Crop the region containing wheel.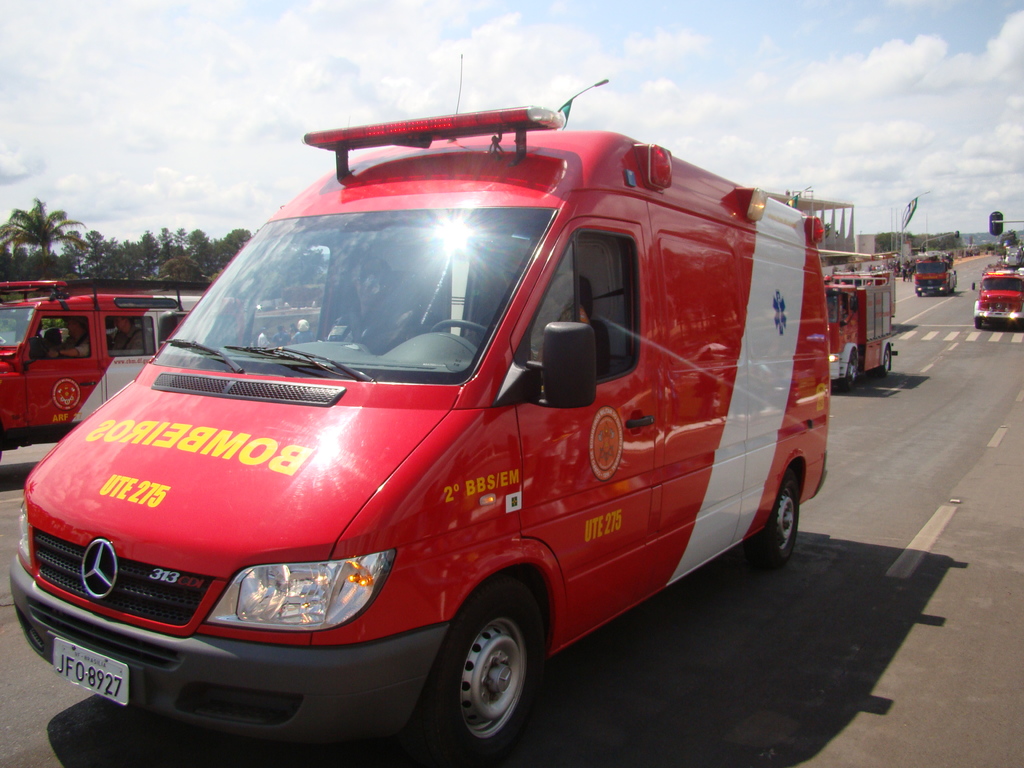
Crop region: <region>880, 344, 898, 380</region>.
